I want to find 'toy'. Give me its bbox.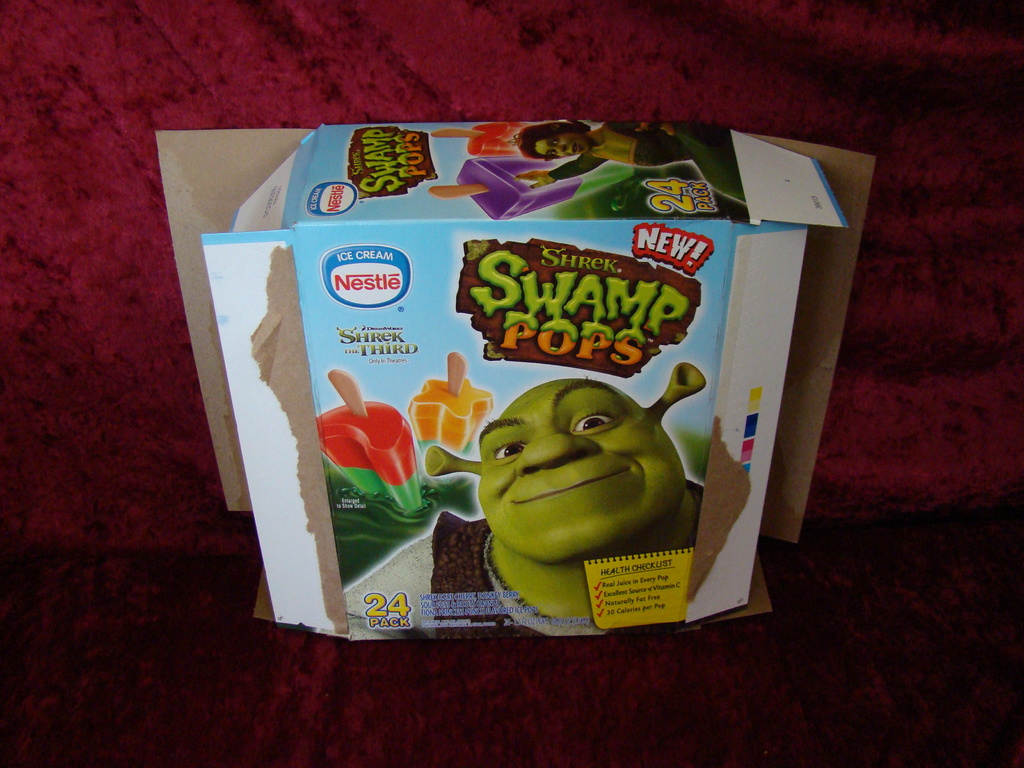
bbox=[333, 349, 696, 620].
